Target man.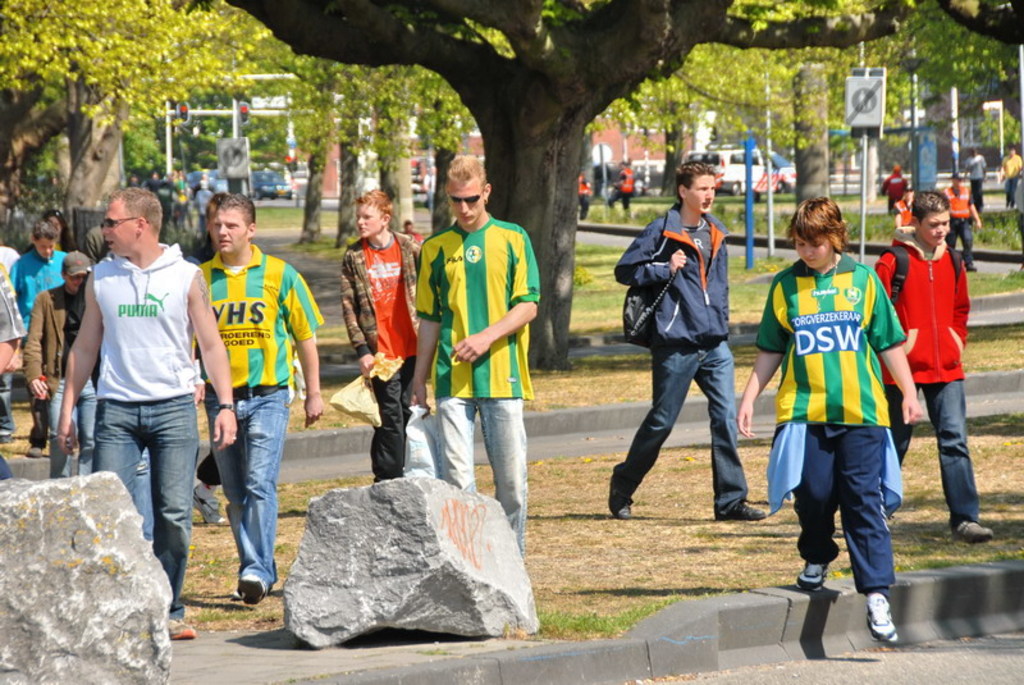
Target region: {"x1": 604, "y1": 164, "x2": 764, "y2": 525}.
